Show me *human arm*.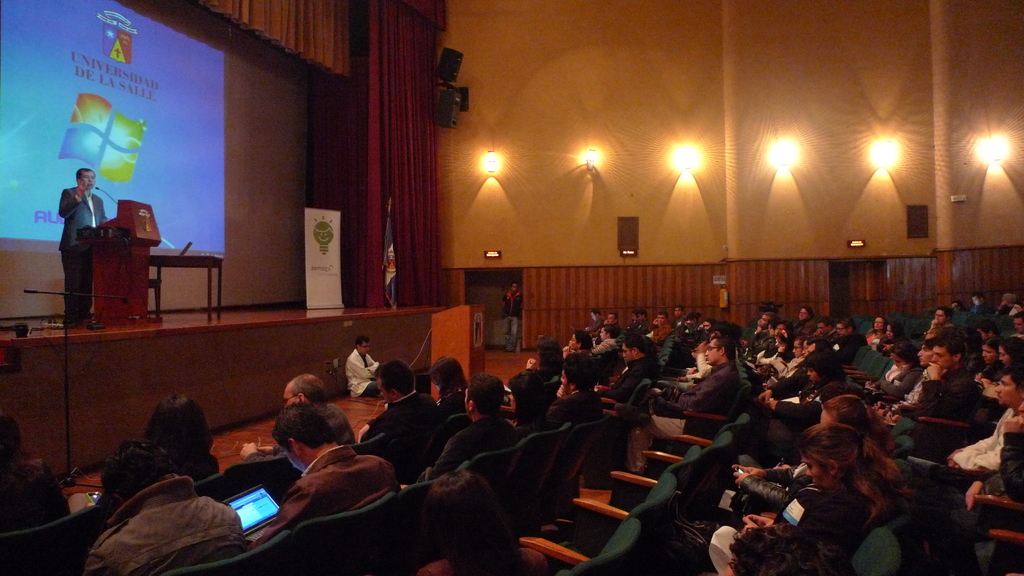
*human arm* is here: locate(252, 476, 304, 543).
